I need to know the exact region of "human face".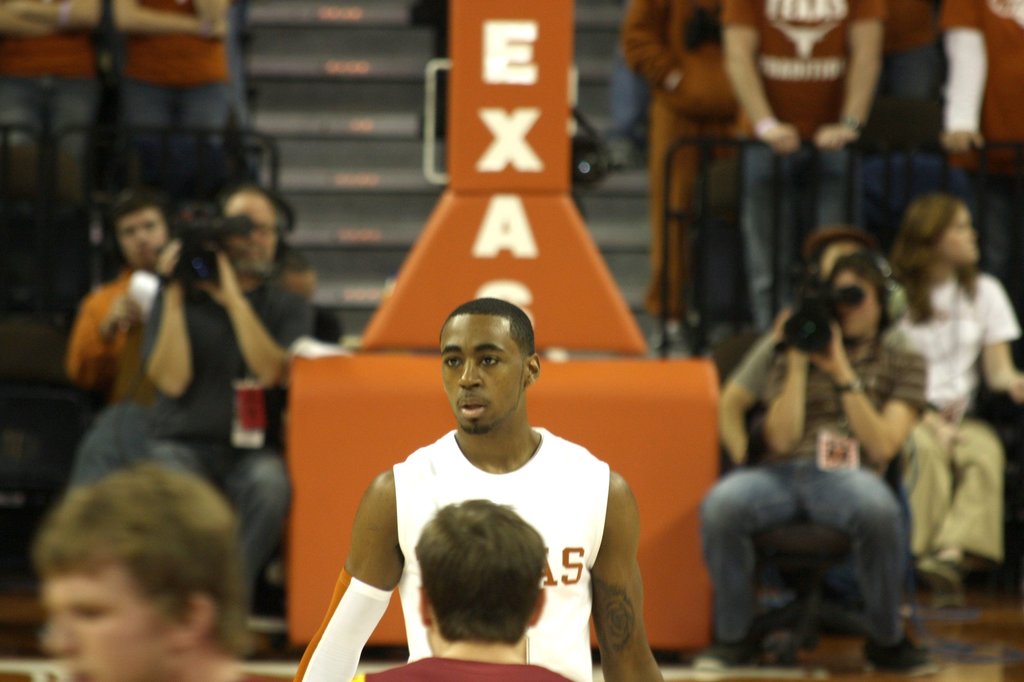
Region: (x1=836, y1=266, x2=883, y2=335).
